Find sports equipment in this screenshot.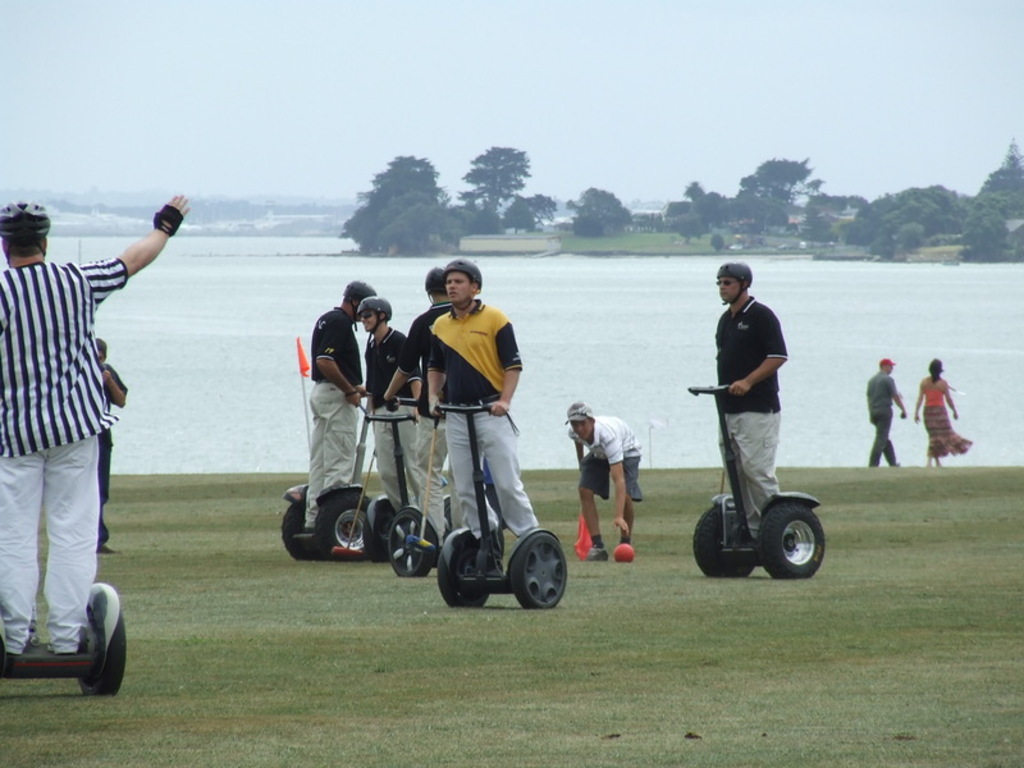
The bounding box for sports equipment is l=92, t=334, r=114, b=367.
